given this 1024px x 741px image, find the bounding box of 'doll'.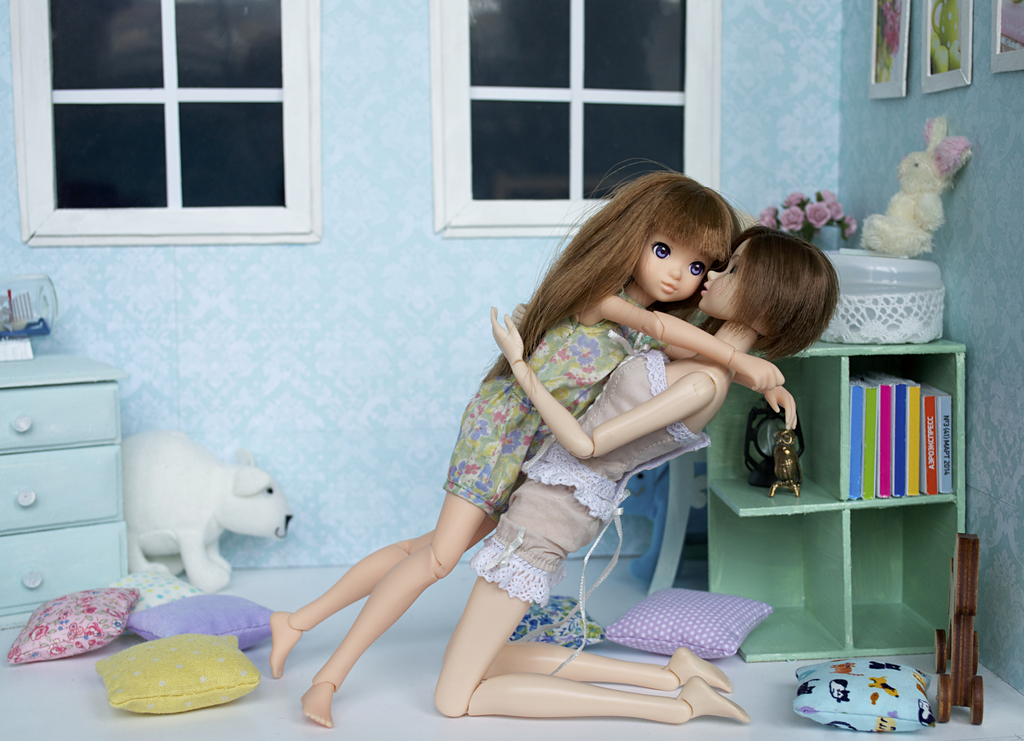
detection(435, 223, 840, 724).
